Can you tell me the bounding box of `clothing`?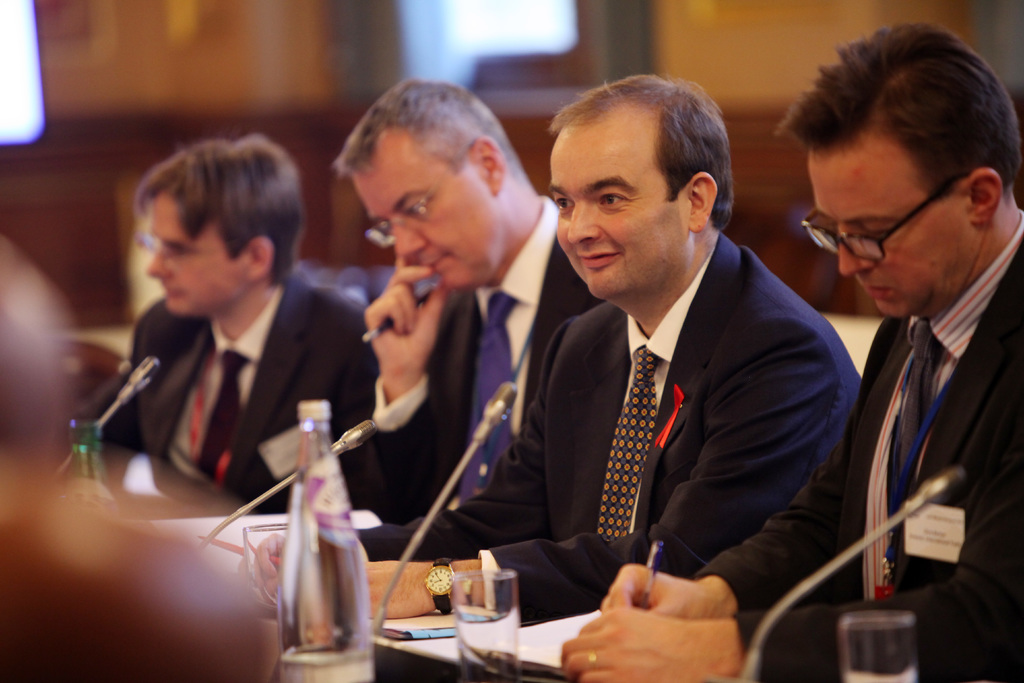
BBox(488, 184, 873, 634).
